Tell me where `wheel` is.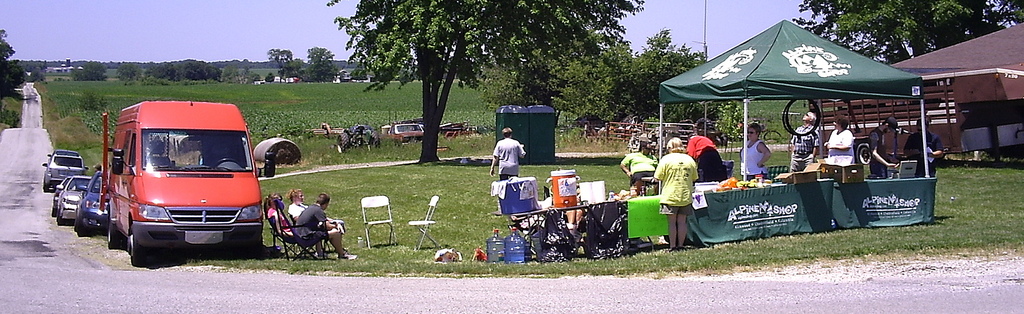
`wheel` is at box(214, 156, 237, 165).
